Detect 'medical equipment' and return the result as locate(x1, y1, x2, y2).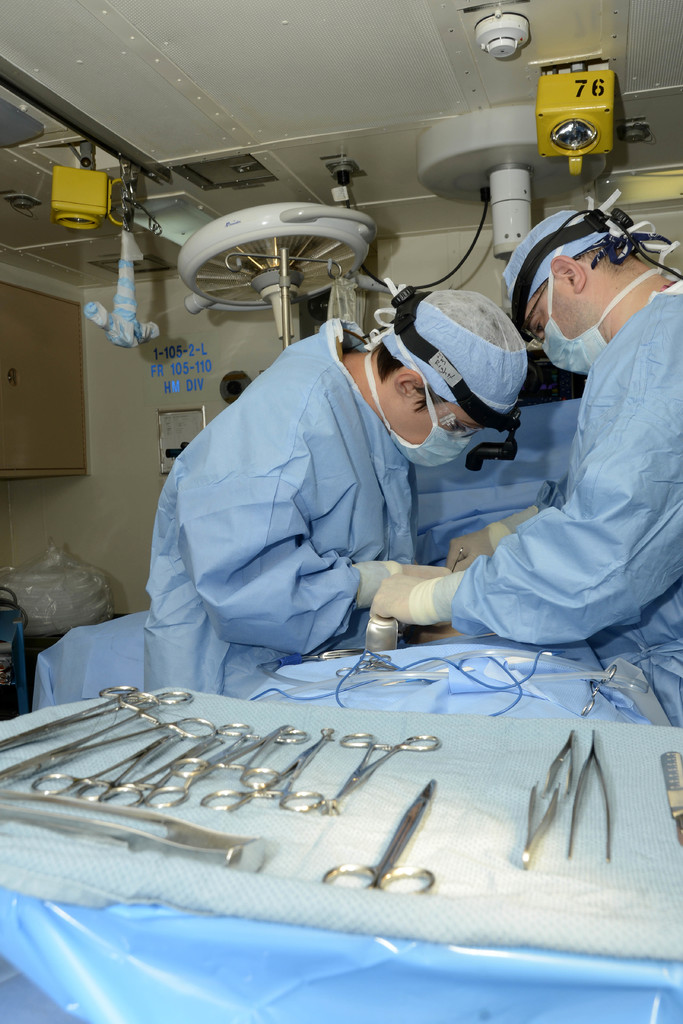
locate(305, 641, 370, 657).
